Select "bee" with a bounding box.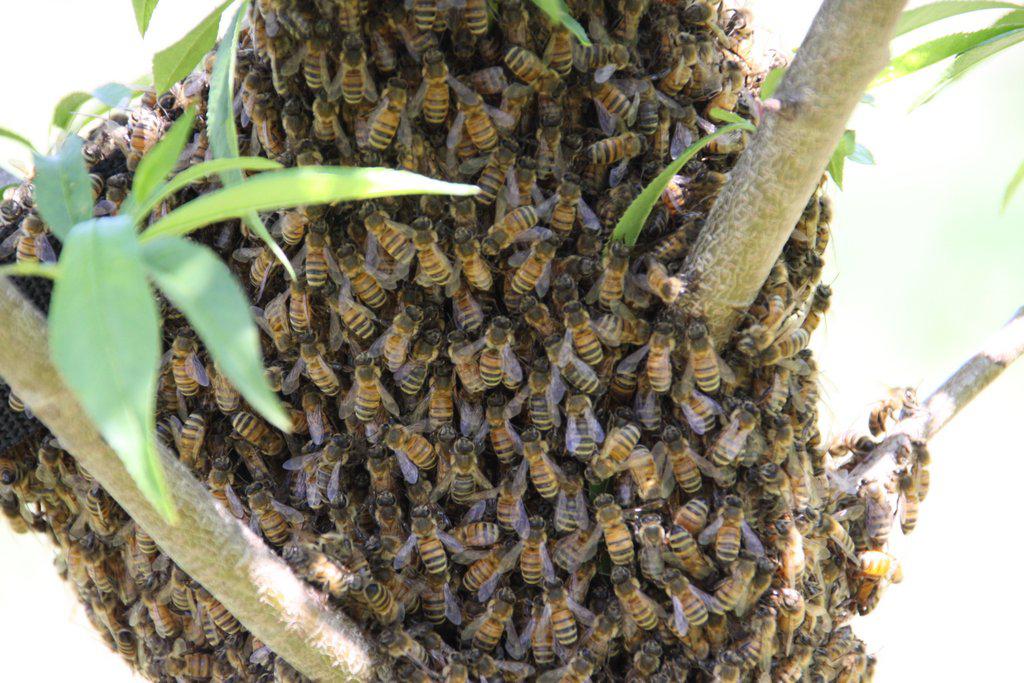
475 467 532 540.
